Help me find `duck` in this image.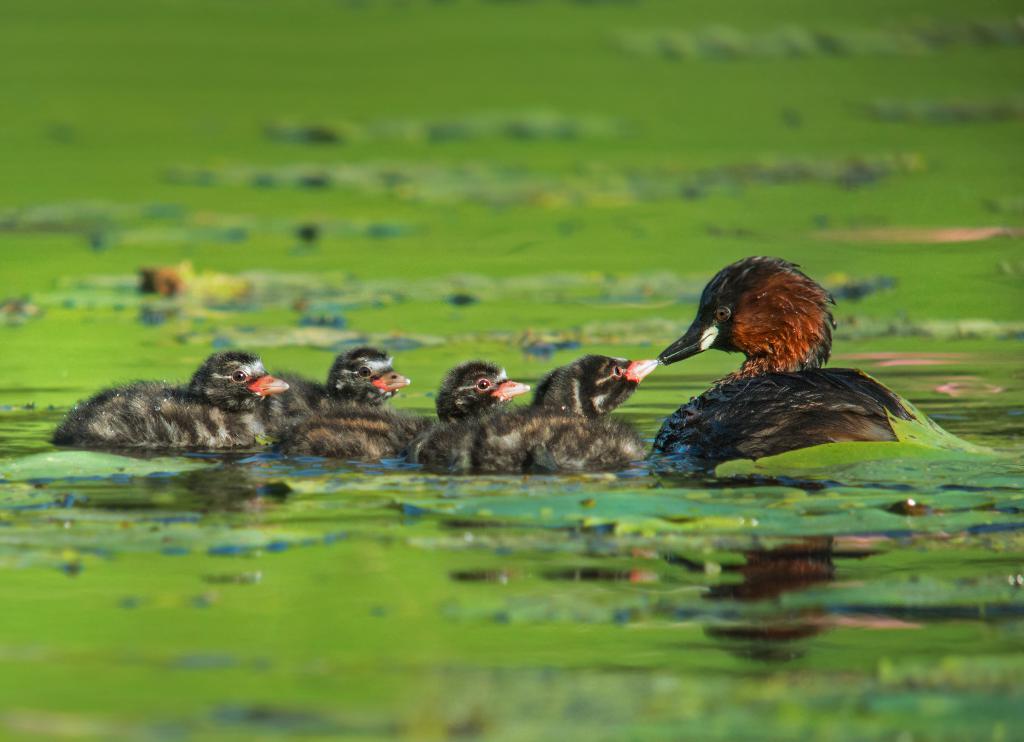
Found it: [525,352,665,490].
